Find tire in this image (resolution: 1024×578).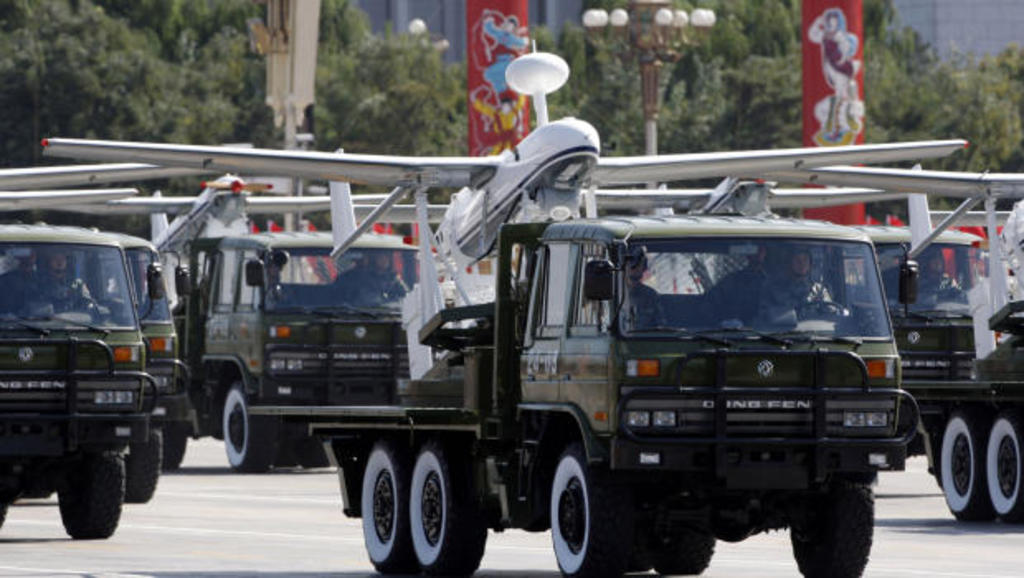
[left=647, top=509, right=710, bottom=576].
